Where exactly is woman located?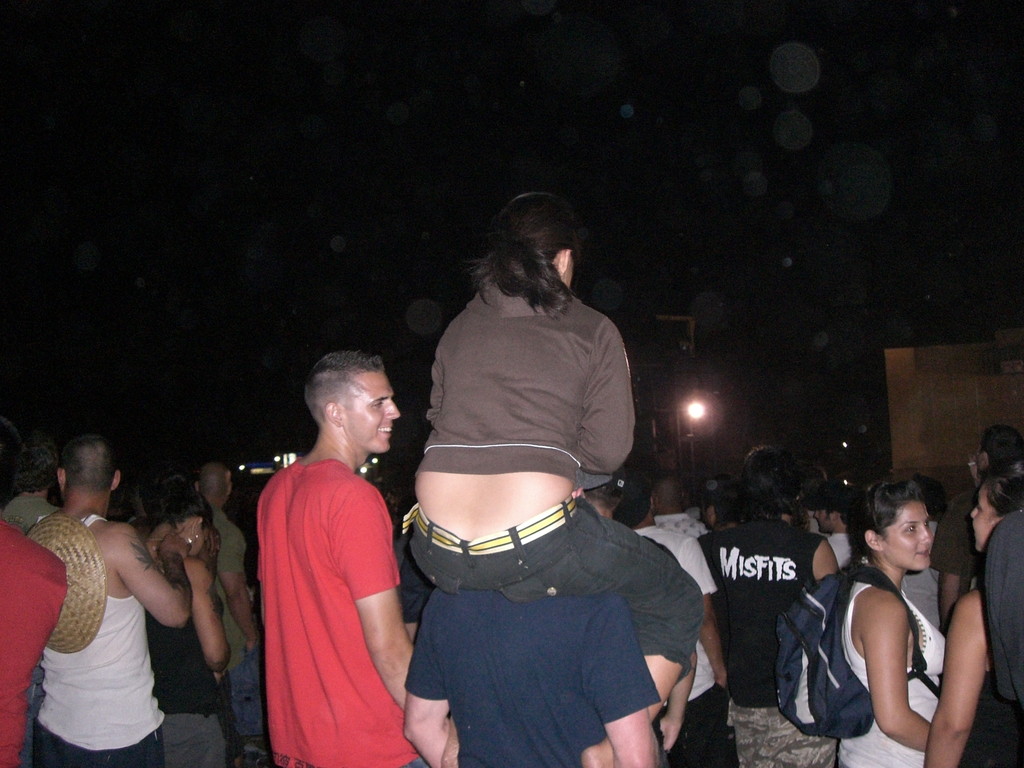
Its bounding box is 835, 477, 948, 767.
